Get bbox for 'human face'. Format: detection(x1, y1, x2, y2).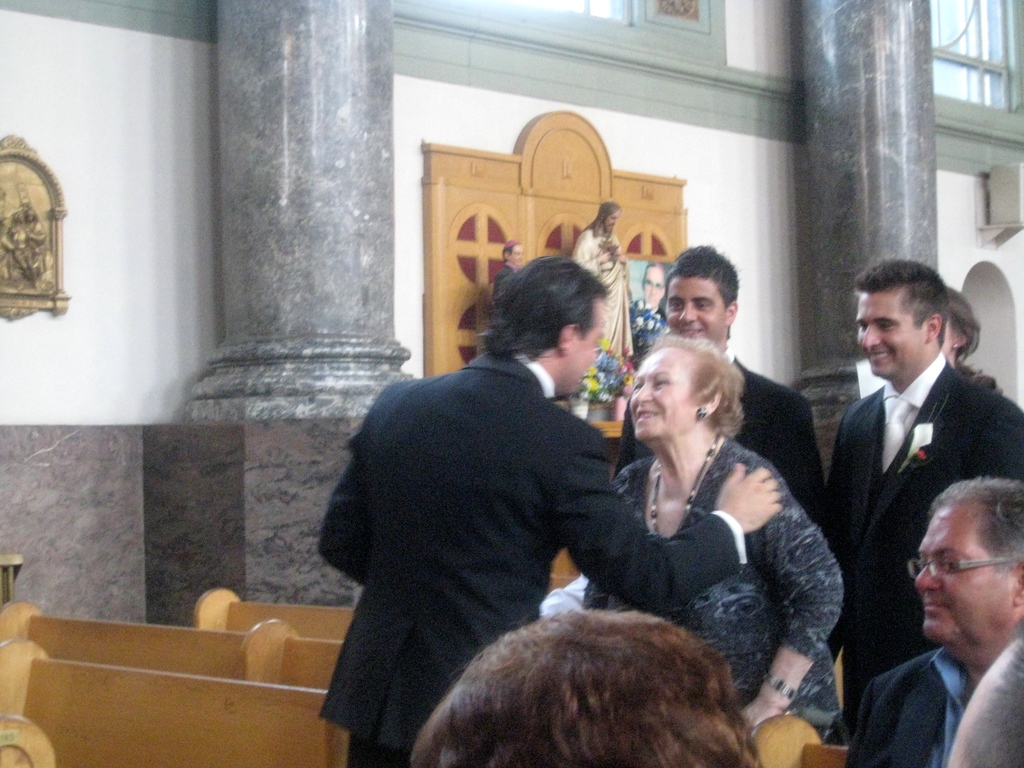
detection(507, 245, 528, 268).
